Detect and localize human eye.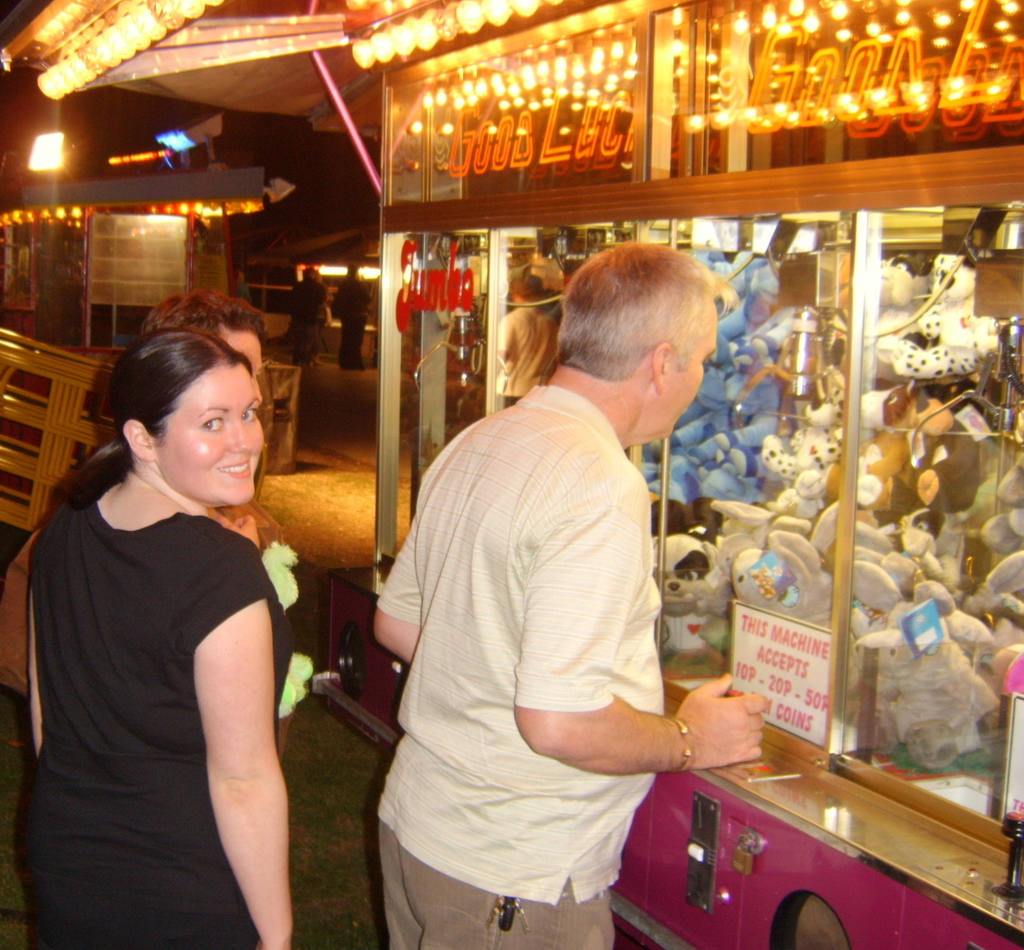
Localized at bbox=[198, 411, 230, 436].
